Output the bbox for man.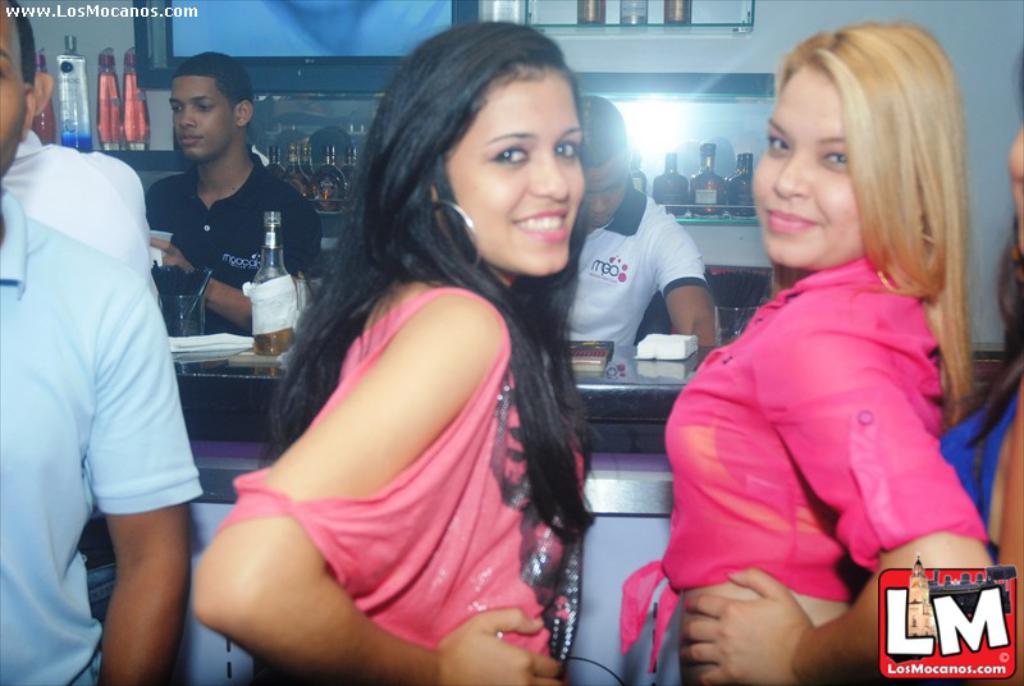
{"x1": 146, "y1": 50, "x2": 320, "y2": 330}.
